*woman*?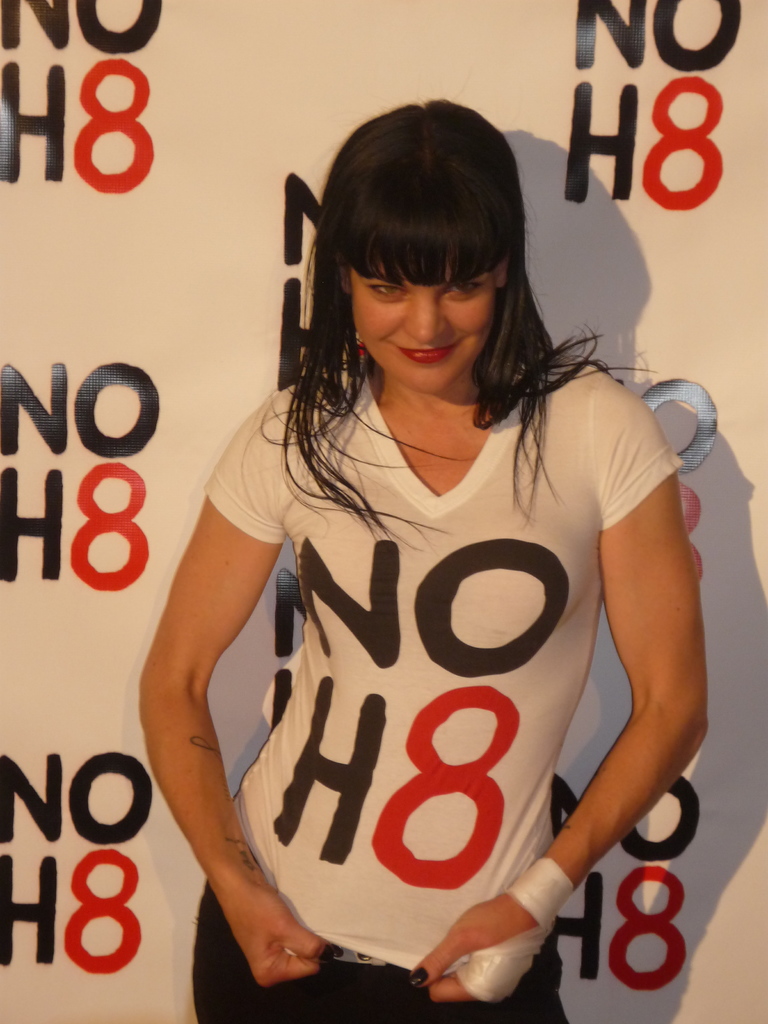
box=[130, 101, 714, 998]
